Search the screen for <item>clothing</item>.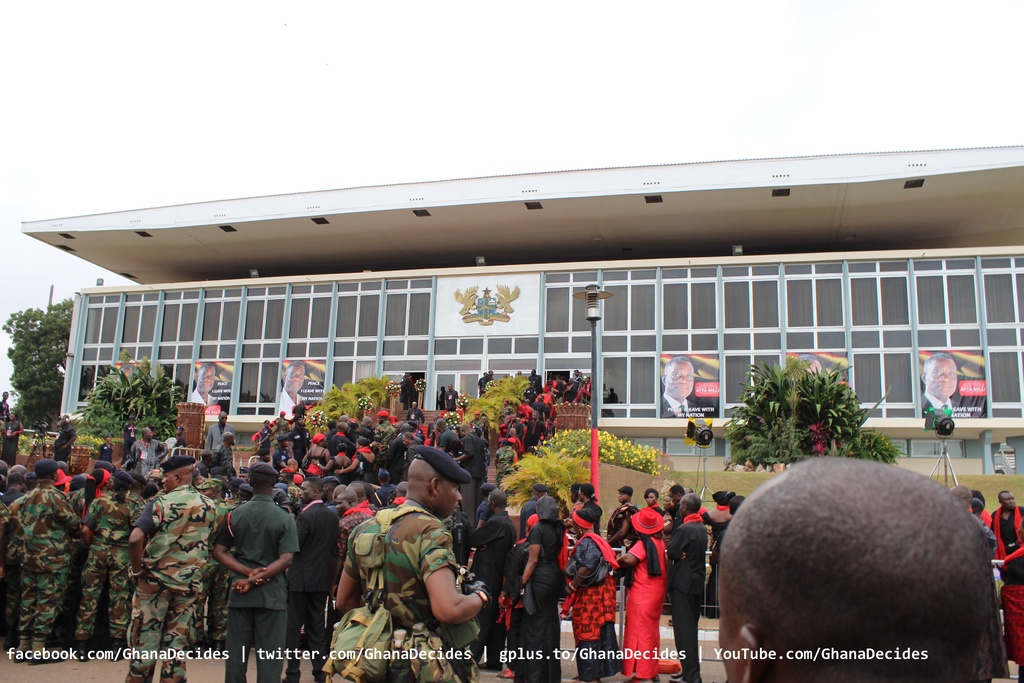
Found at 73, 492, 132, 650.
